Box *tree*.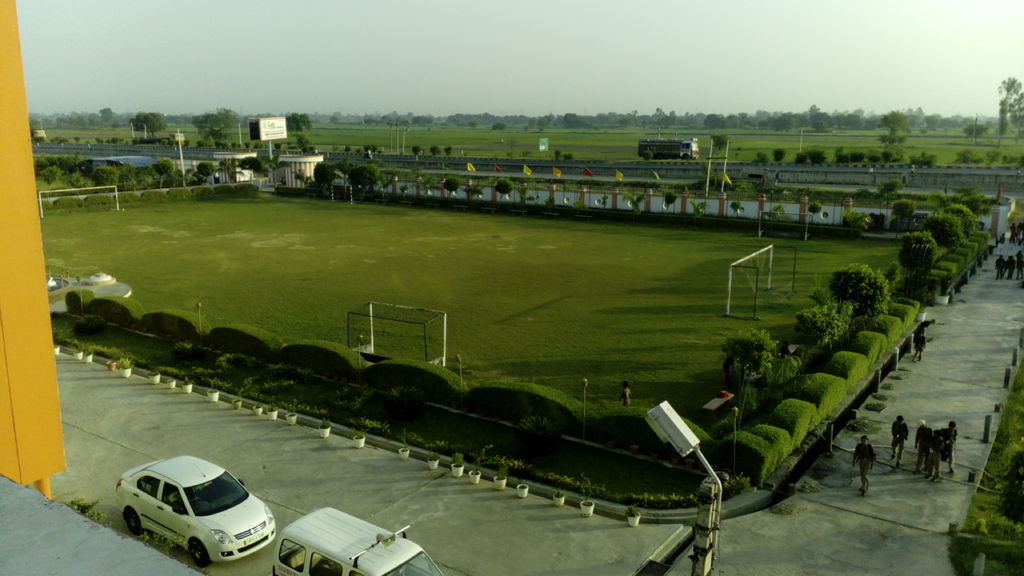
l=899, t=229, r=937, b=301.
